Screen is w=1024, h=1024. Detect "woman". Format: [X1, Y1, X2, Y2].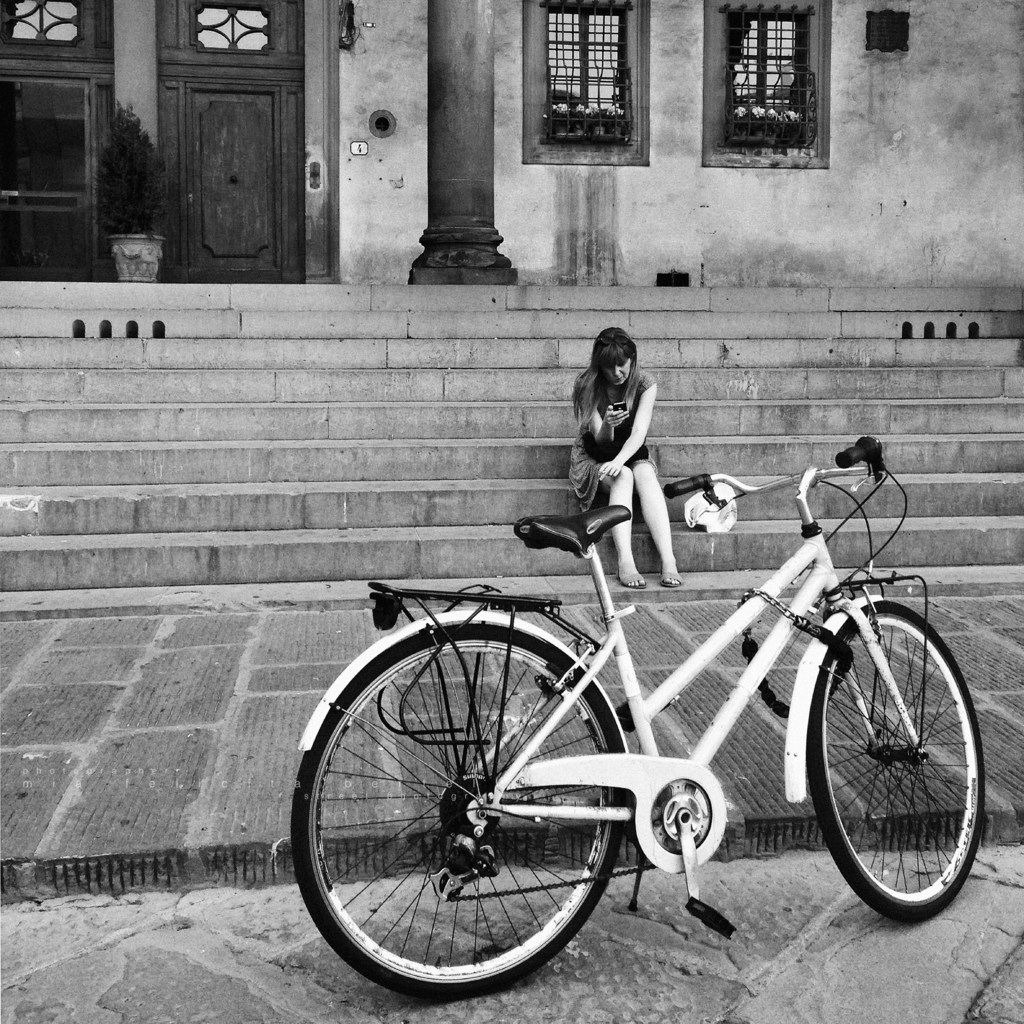
[536, 323, 705, 584].
